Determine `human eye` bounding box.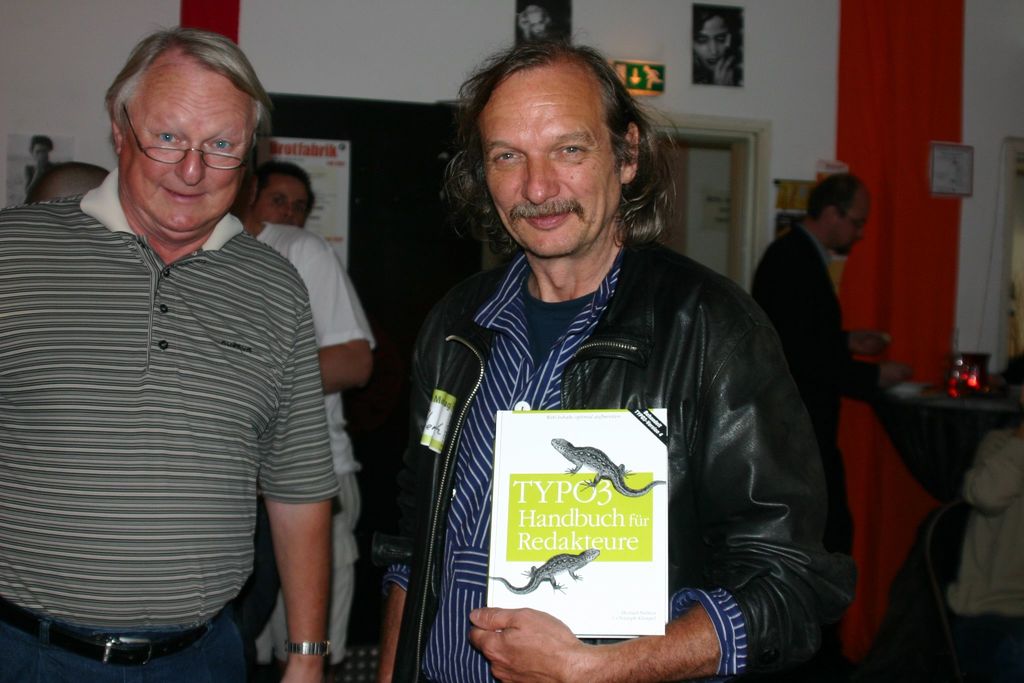
Determined: bbox=(150, 131, 190, 147).
